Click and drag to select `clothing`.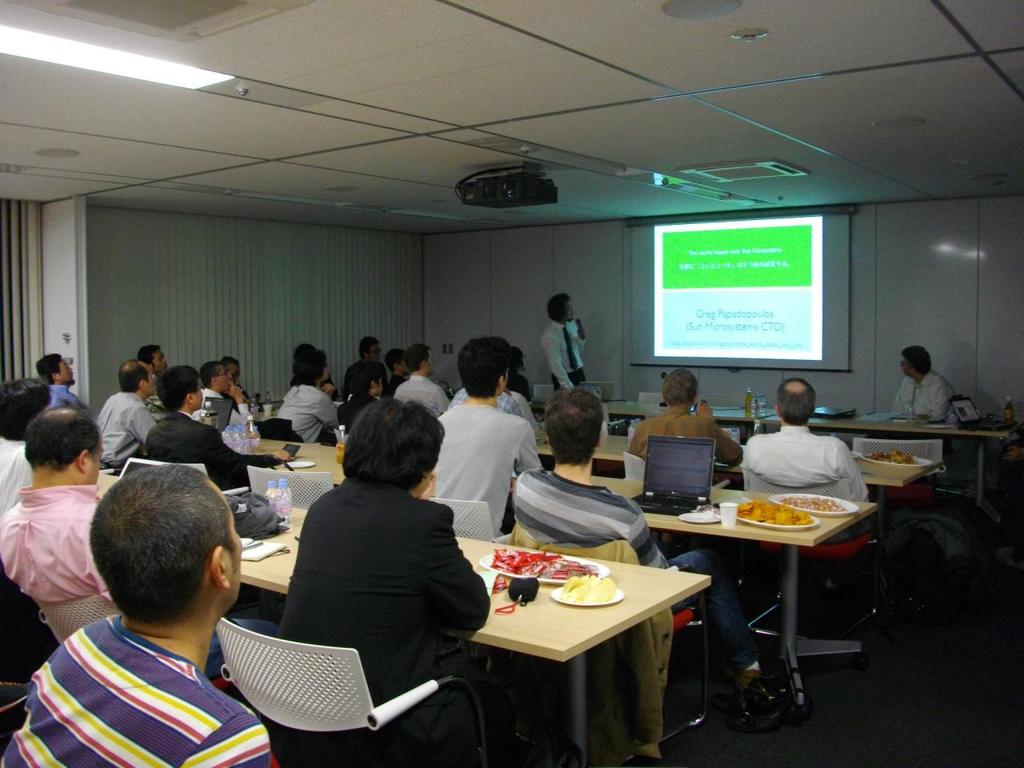
Selection: BBox(273, 381, 339, 442).
